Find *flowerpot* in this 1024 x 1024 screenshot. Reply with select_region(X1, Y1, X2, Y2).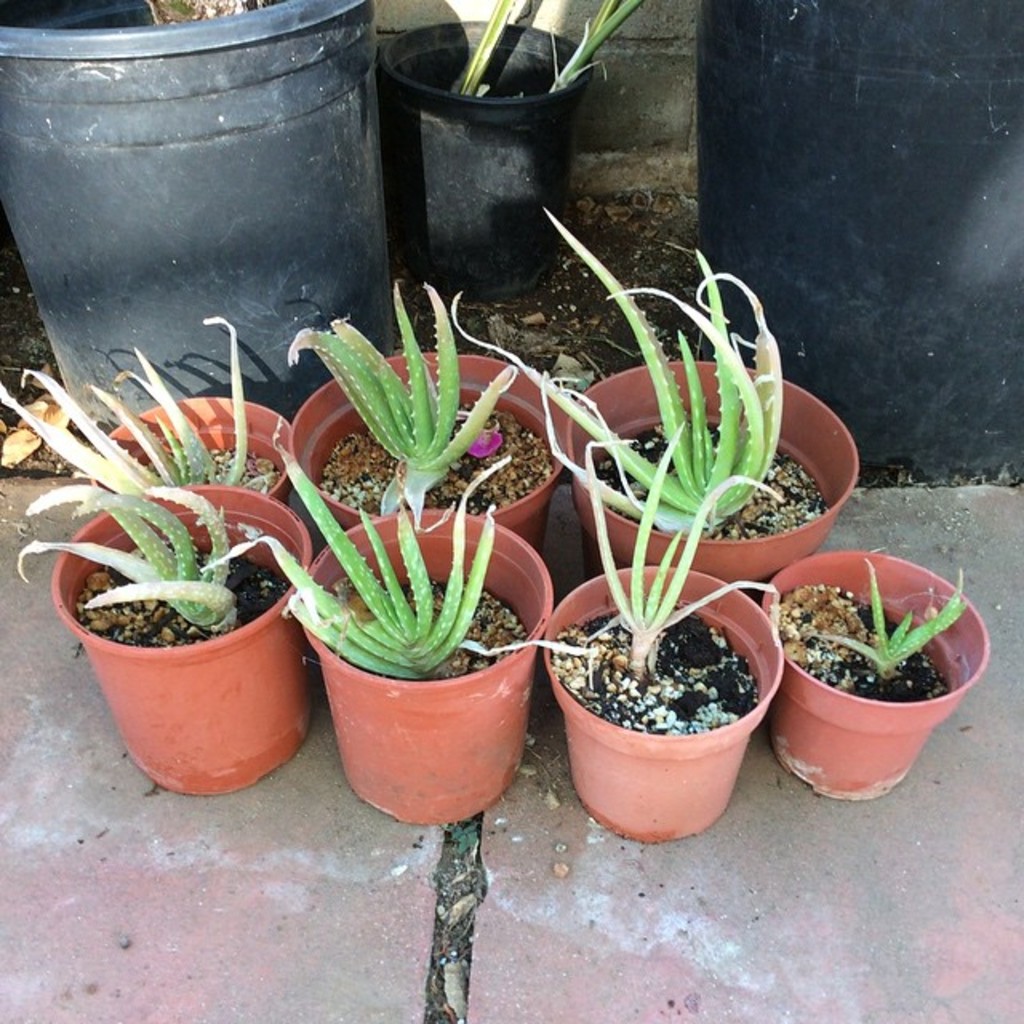
select_region(382, 19, 584, 296).
